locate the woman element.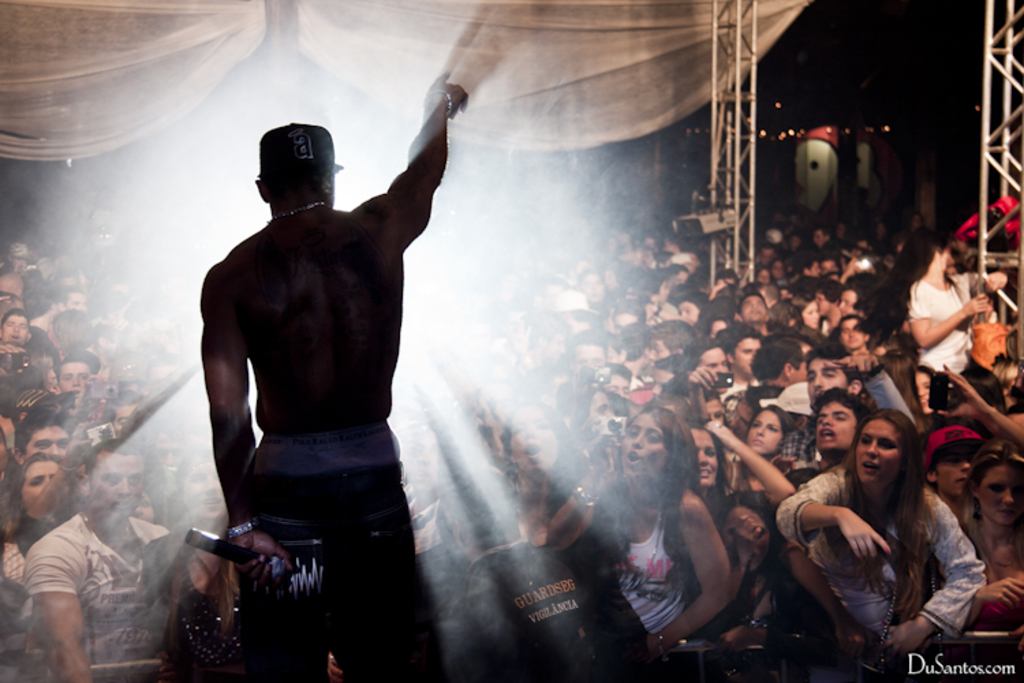
Element bbox: [left=137, top=440, right=253, bottom=682].
